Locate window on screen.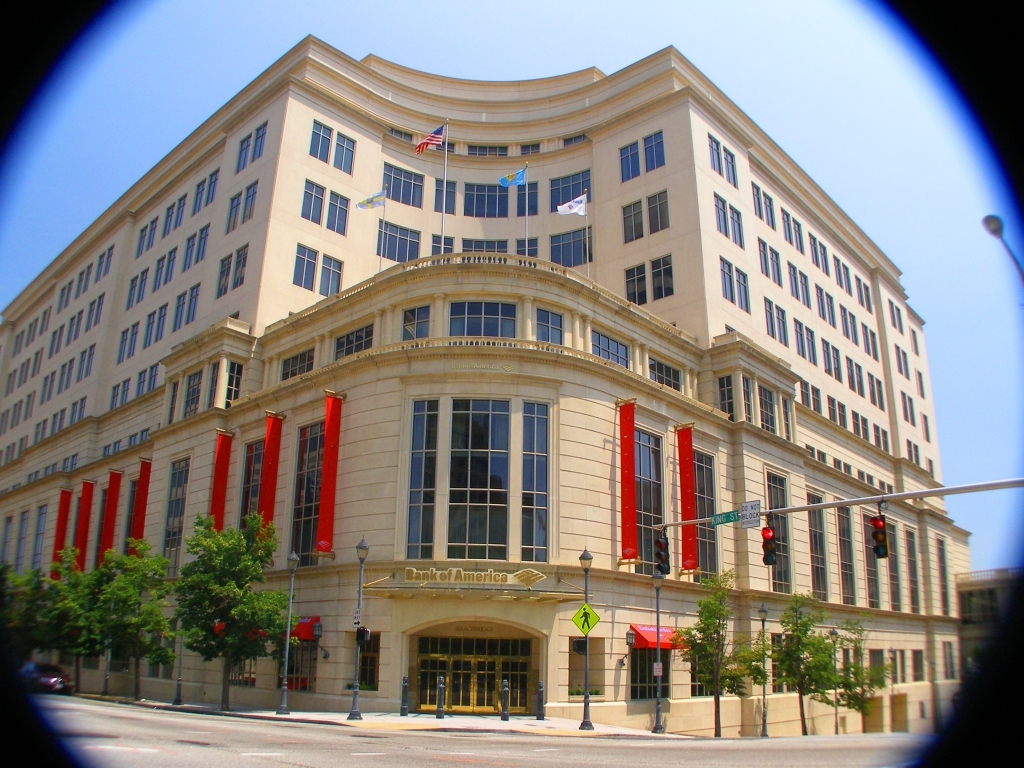
On screen at BBox(690, 645, 725, 696).
